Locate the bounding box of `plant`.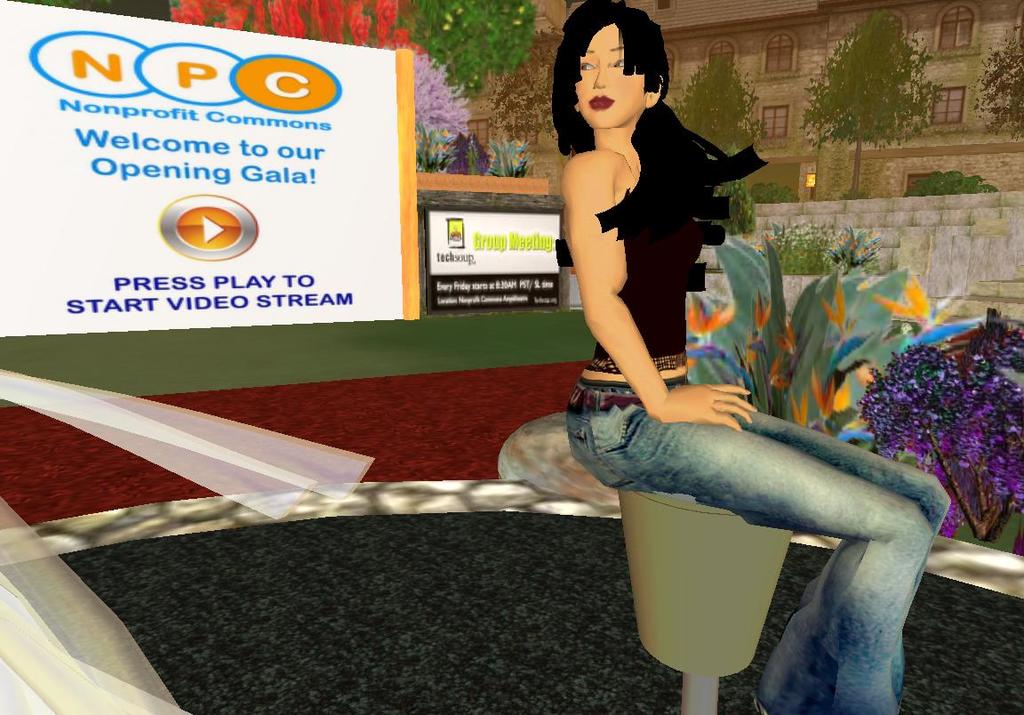
Bounding box: locate(757, 220, 889, 273).
